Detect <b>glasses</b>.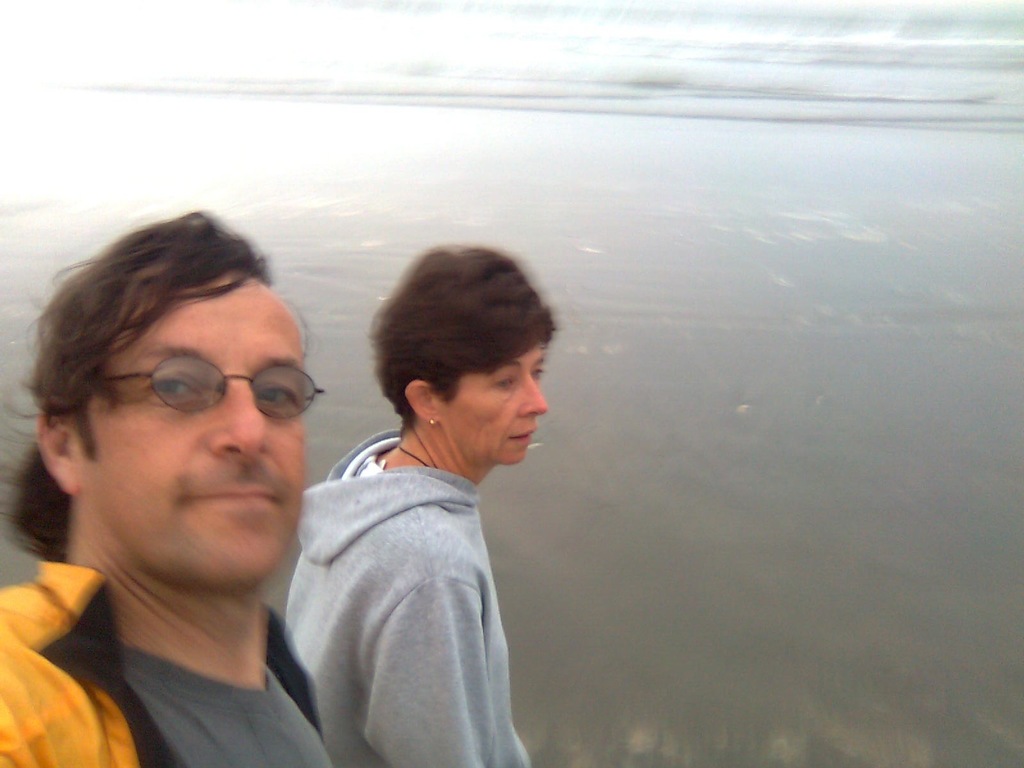
Detected at detection(65, 353, 307, 451).
